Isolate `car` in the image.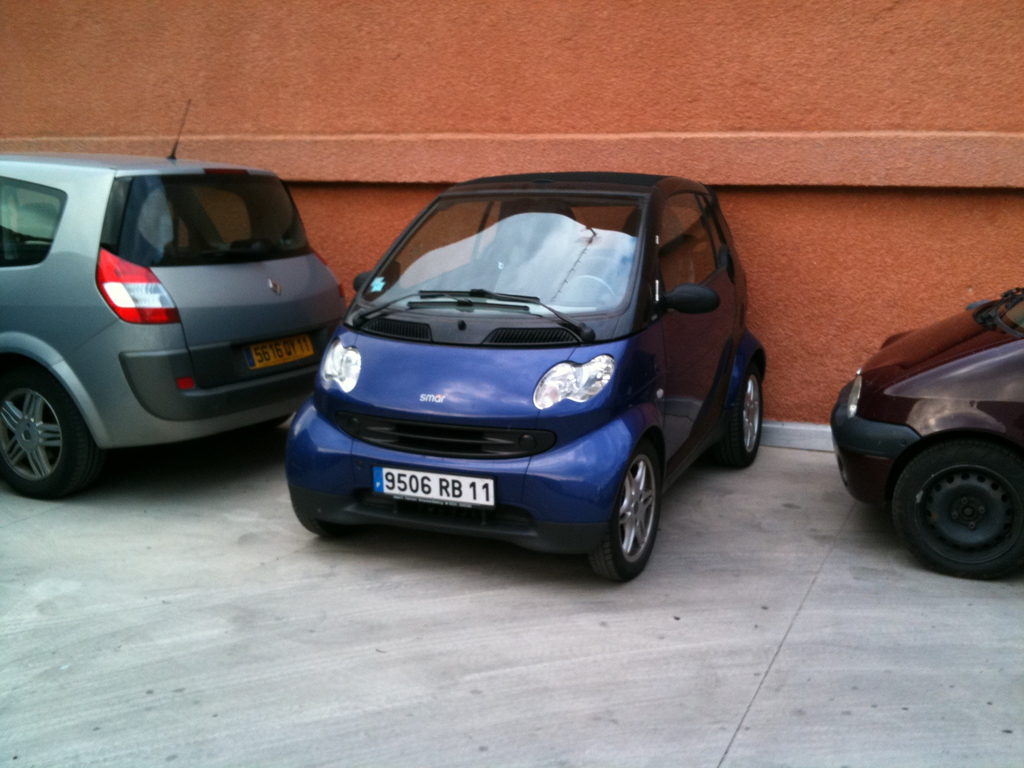
Isolated region: (left=277, top=169, right=765, bottom=587).
